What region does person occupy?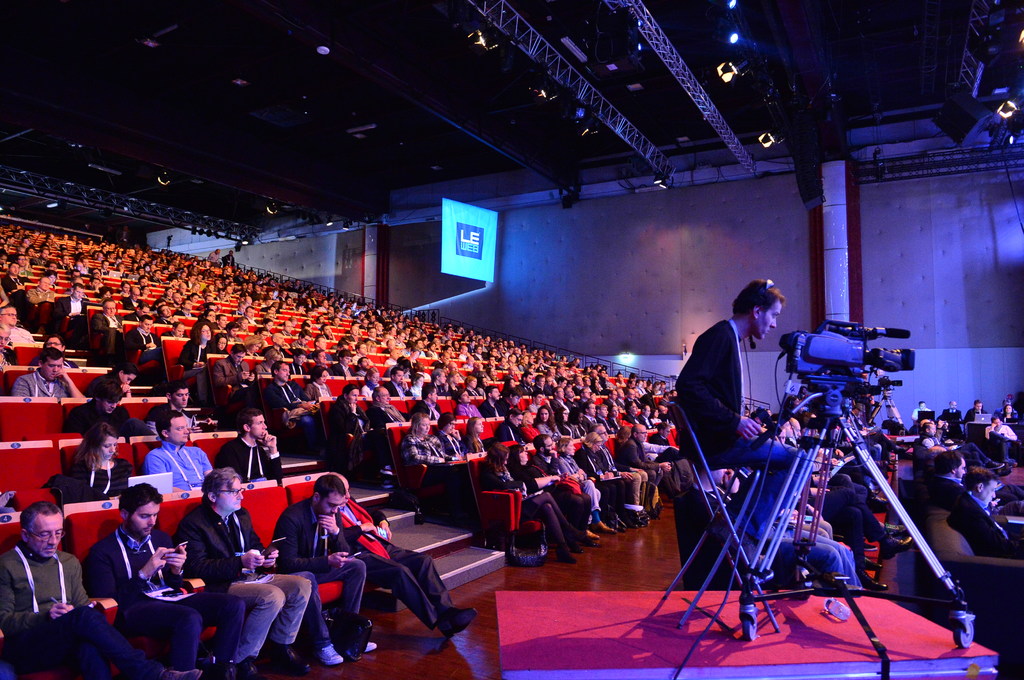
<bbox>941, 398, 963, 424</bbox>.
